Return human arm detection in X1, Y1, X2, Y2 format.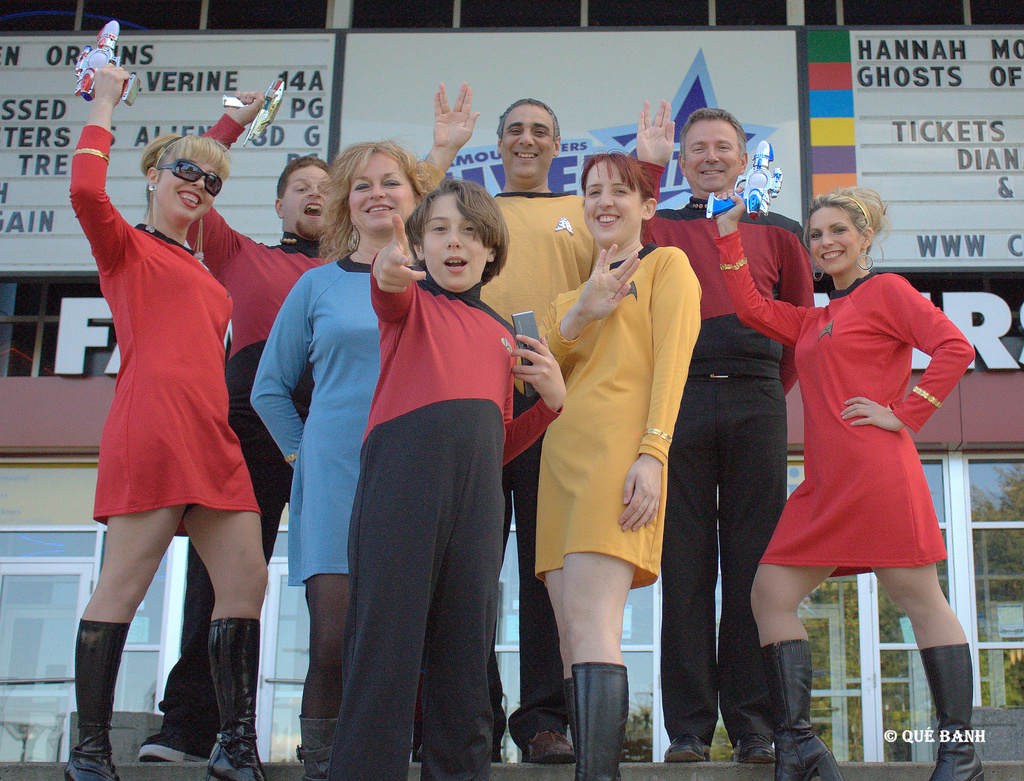
417, 78, 483, 183.
